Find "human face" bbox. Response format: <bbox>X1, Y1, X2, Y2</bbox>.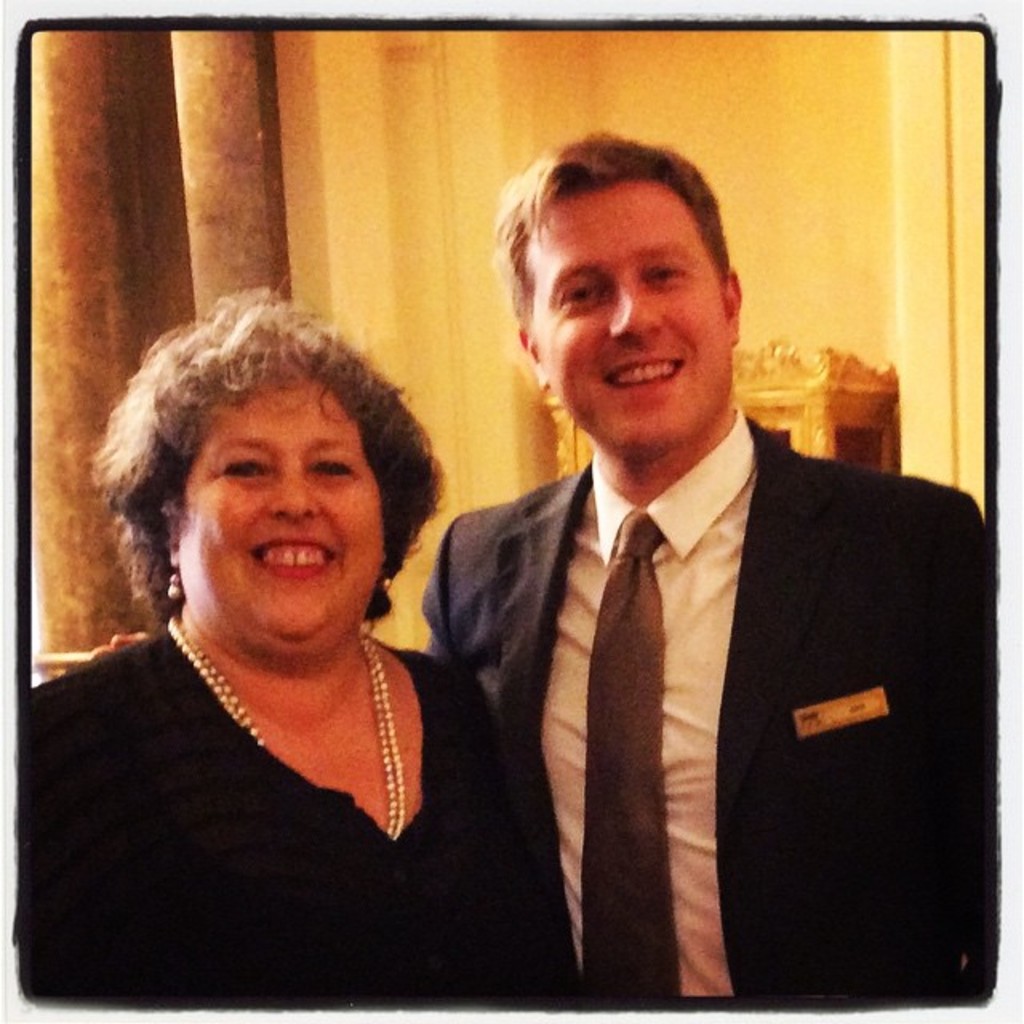
<bbox>186, 384, 386, 646</bbox>.
